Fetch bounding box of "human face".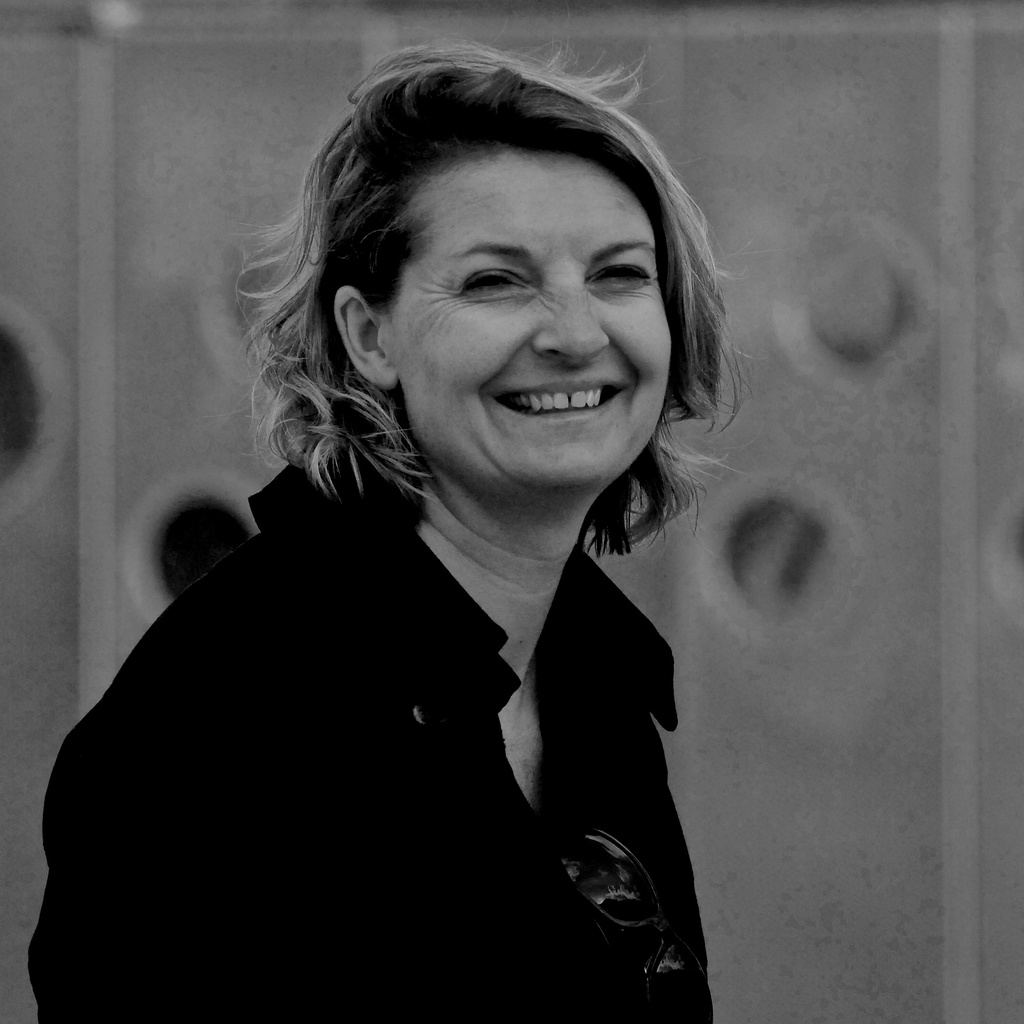
Bbox: <box>395,149,673,488</box>.
